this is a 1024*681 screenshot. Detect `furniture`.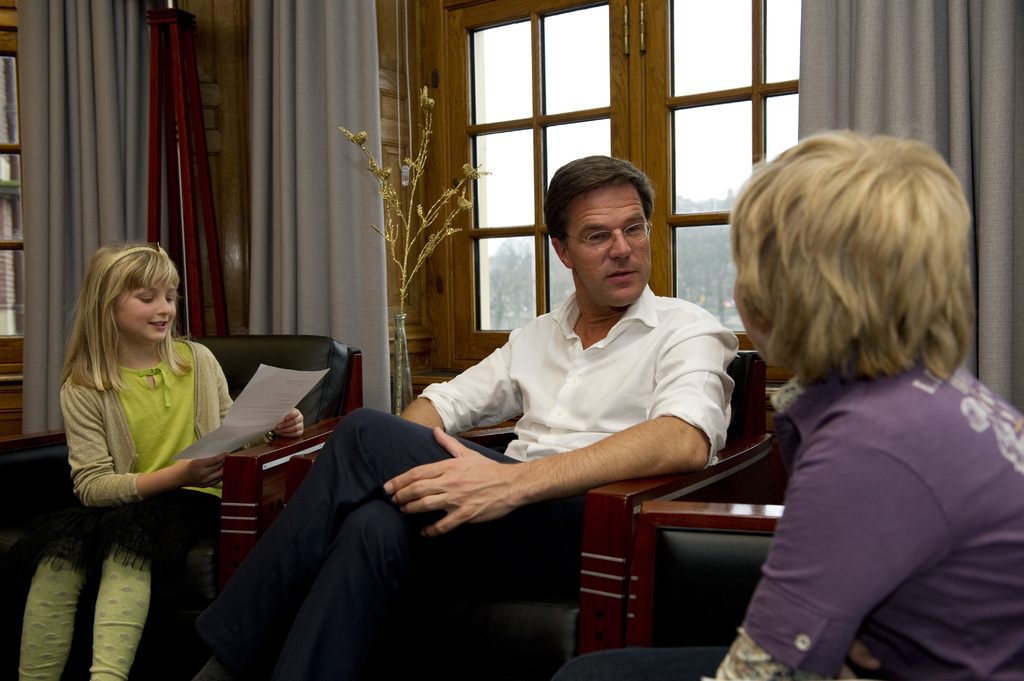
bbox(0, 334, 365, 616).
